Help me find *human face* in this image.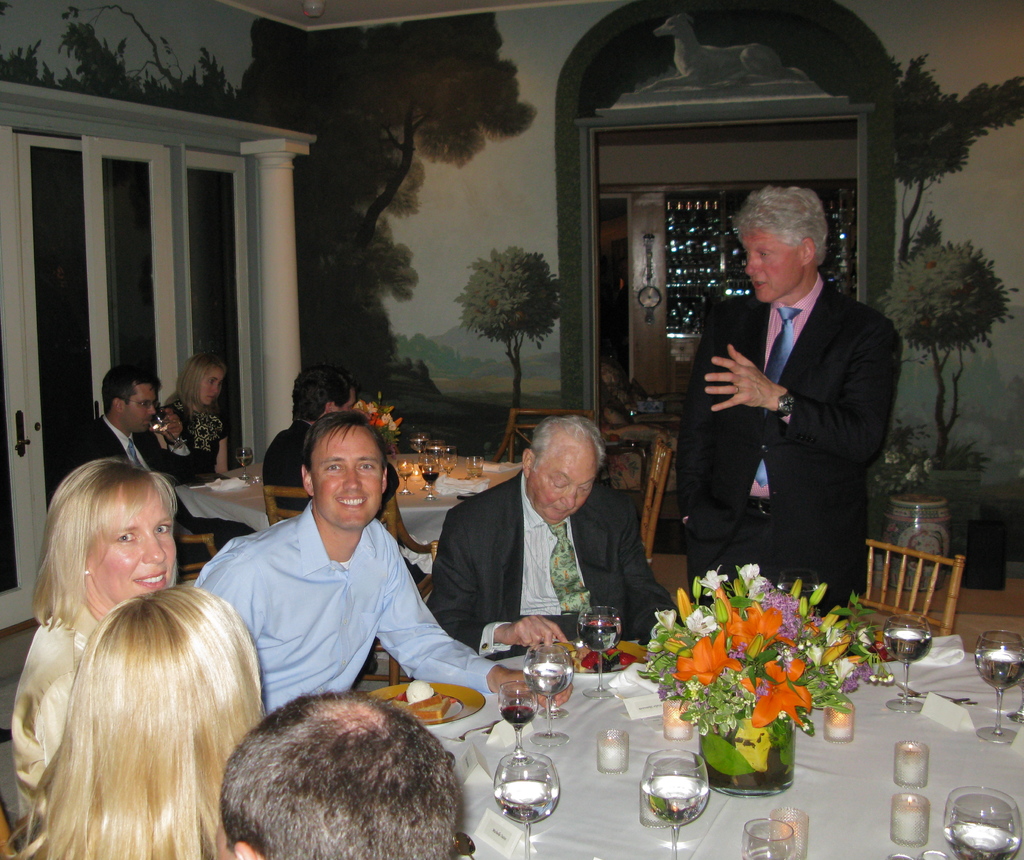
Found it: Rect(744, 229, 797, 304).
